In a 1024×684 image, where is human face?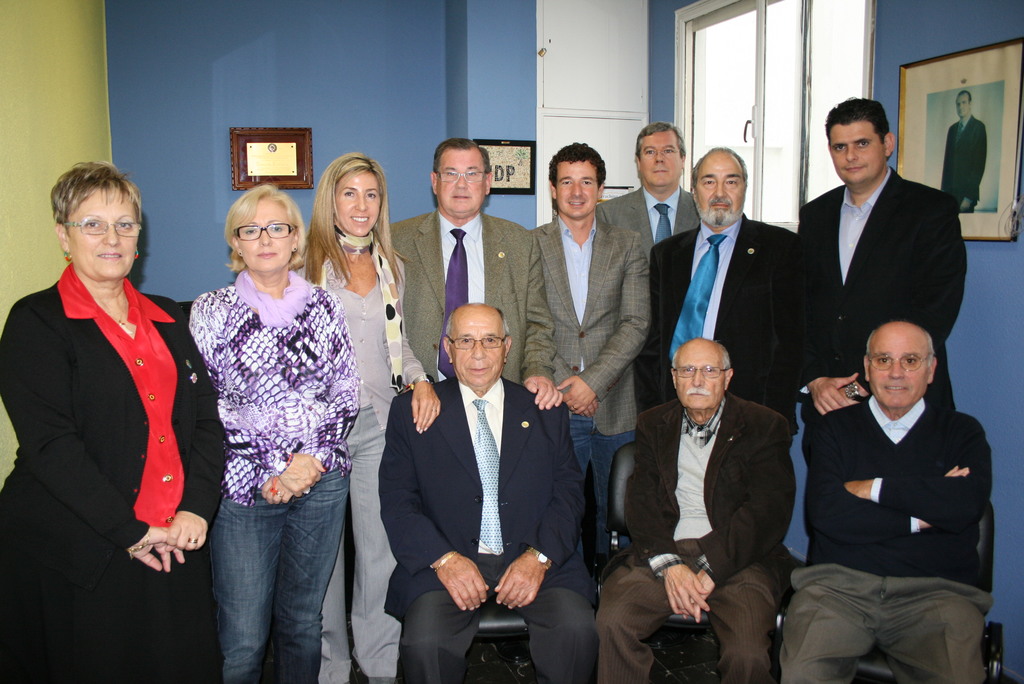
[431,147,490,218].
